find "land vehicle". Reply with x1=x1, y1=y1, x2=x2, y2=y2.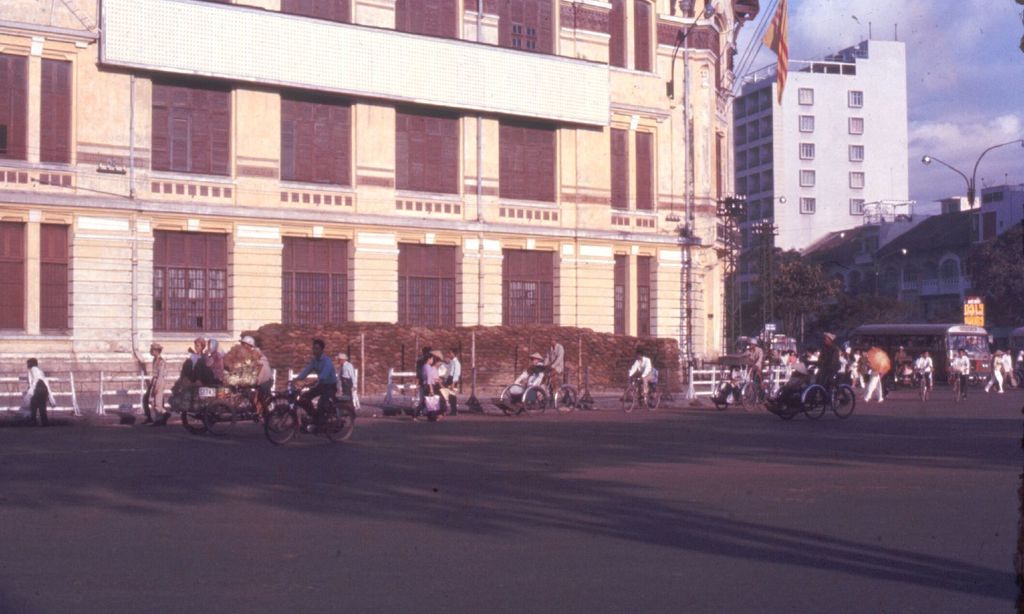
x1=714, y1=354, x2=762, y2=412.
